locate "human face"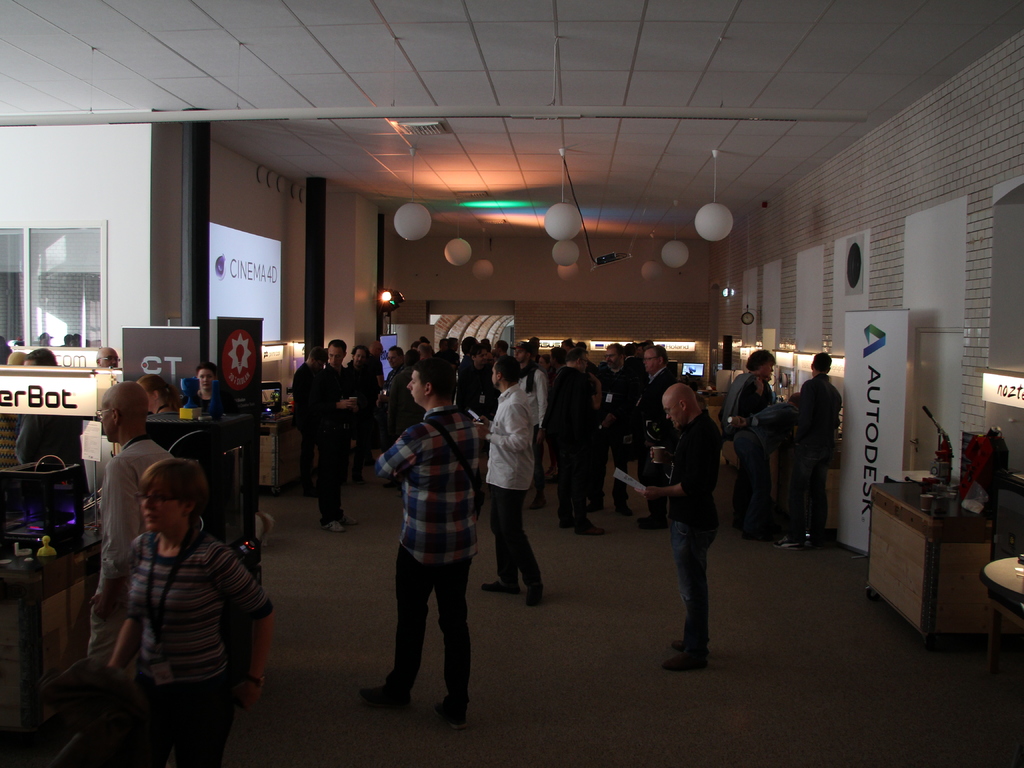
x1=536, y1=357, x2=546, y2=370
